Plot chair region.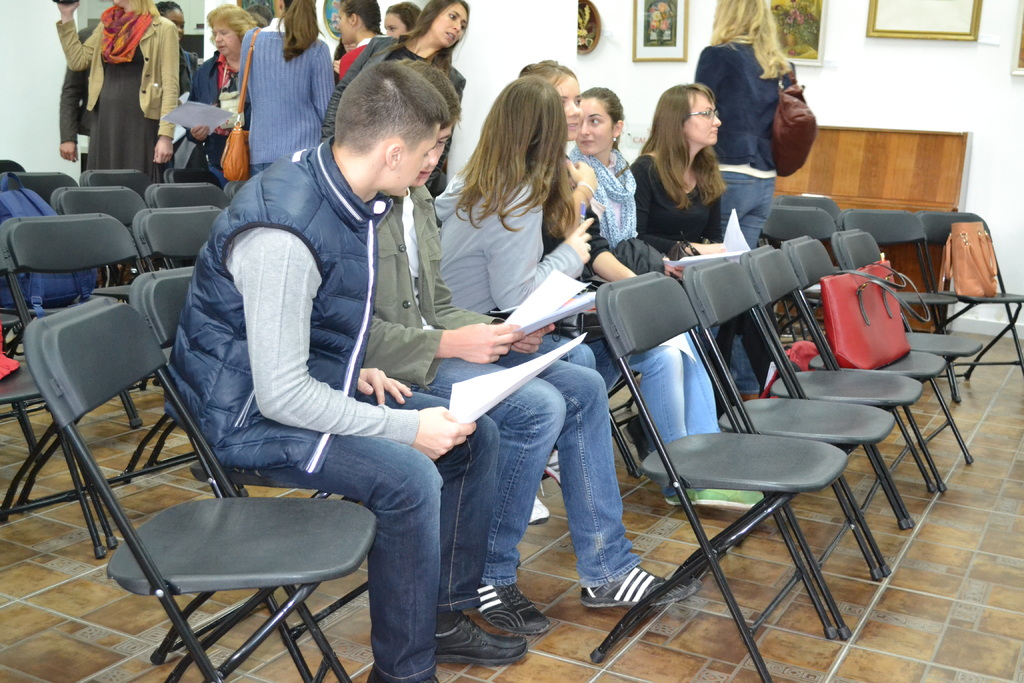
Plotted at Rect(771, 195, 841, 229).
